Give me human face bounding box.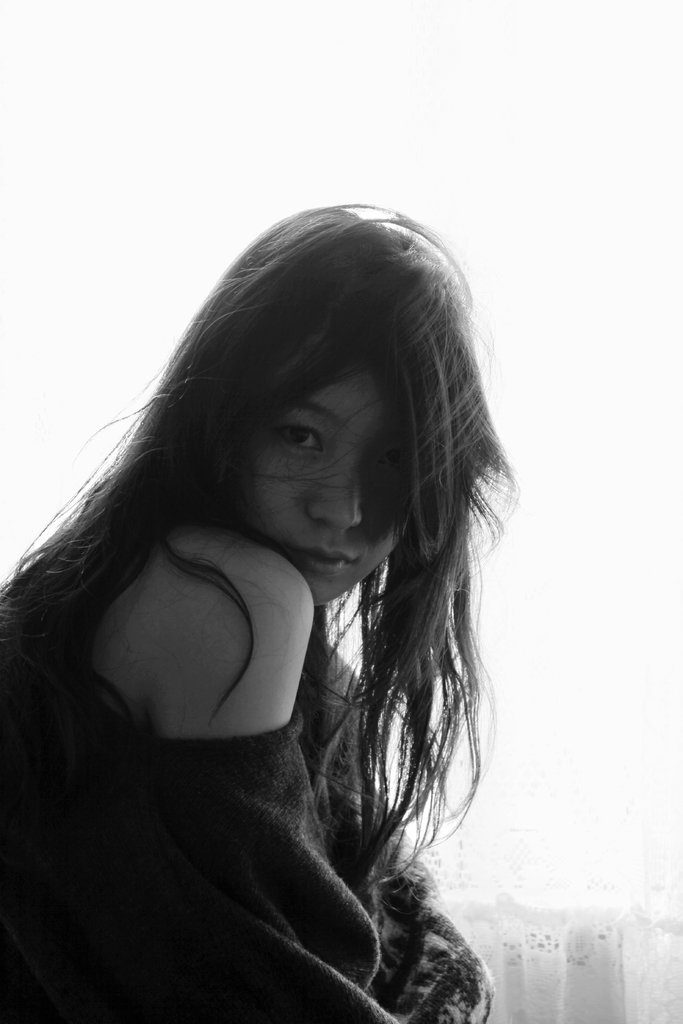
Rect(226, 358, 412, 595).
